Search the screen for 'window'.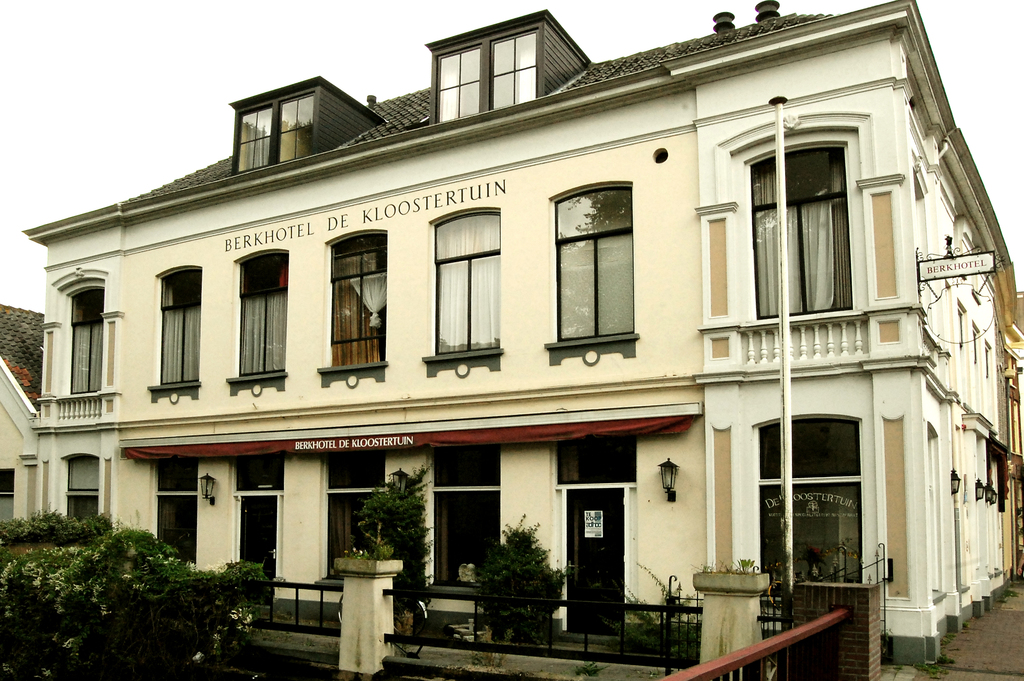
Found at box=[67, 497, 99, 518].
